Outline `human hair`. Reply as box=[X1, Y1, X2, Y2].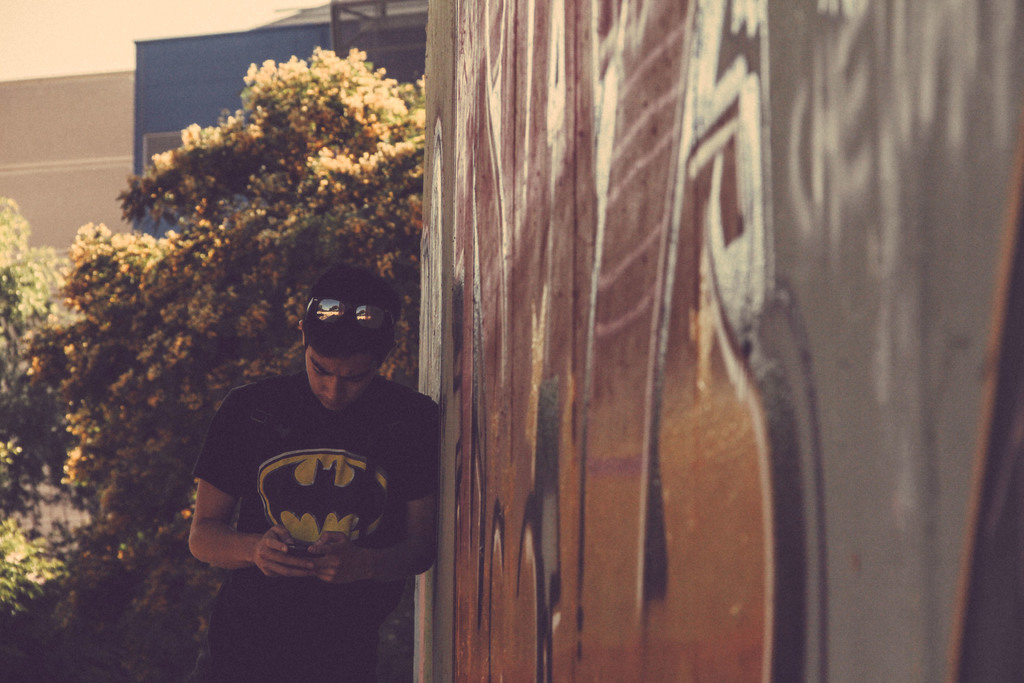
box=[296, 265, 399, 365].
